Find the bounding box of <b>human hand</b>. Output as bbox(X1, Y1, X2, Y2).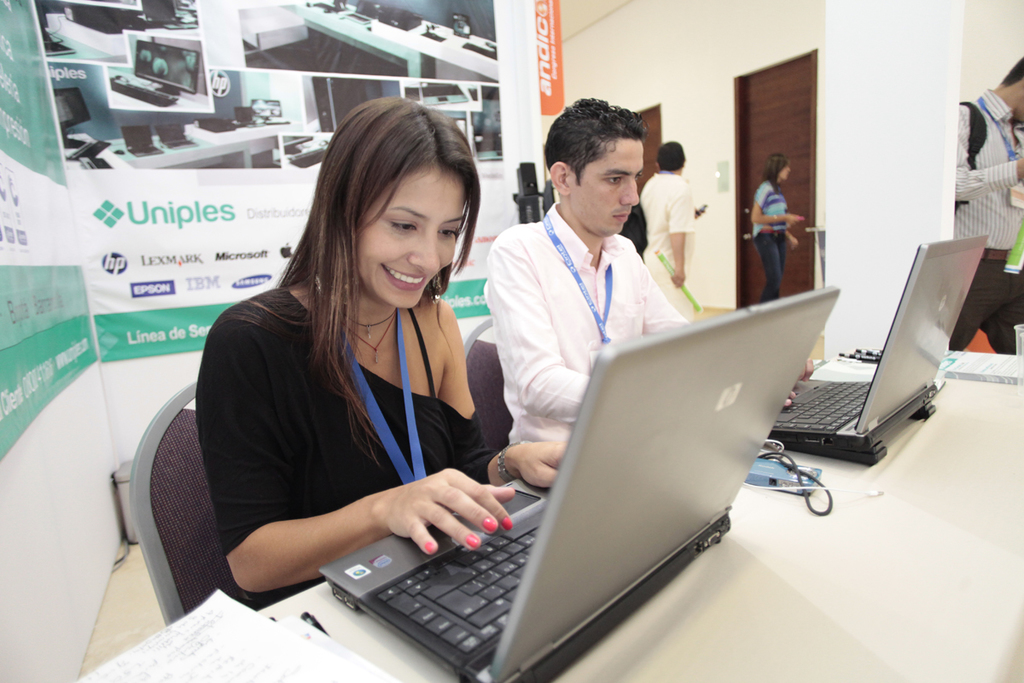
bbox(667, 267, 686, 289).
